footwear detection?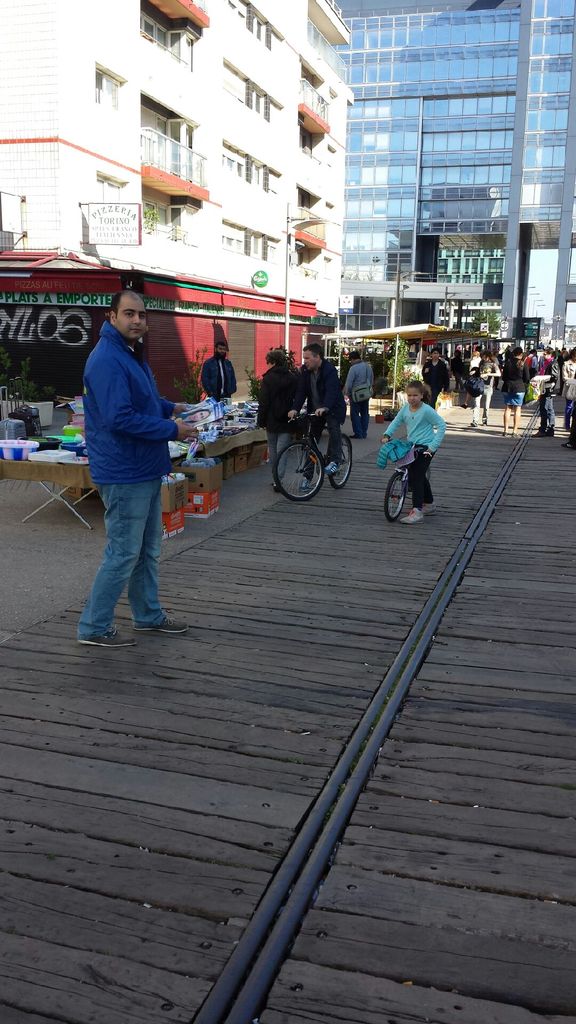
<region>300, 482, 310, 498</region>
